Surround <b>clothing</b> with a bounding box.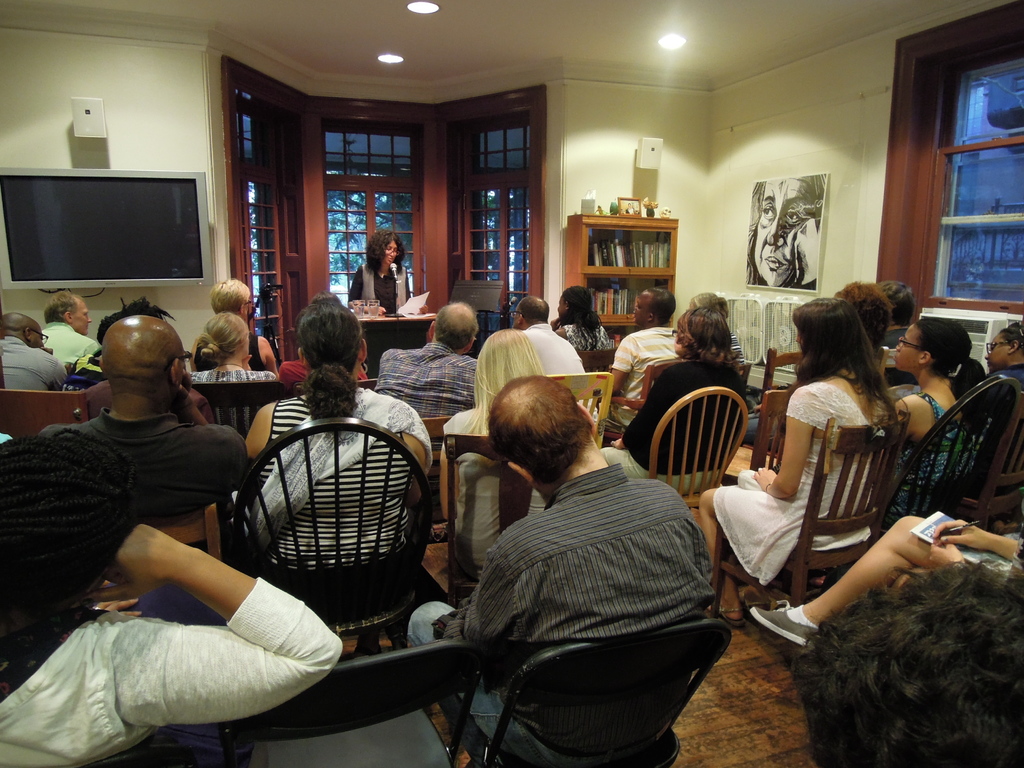
x1=372 y1=338 x2=484 y2=430.
